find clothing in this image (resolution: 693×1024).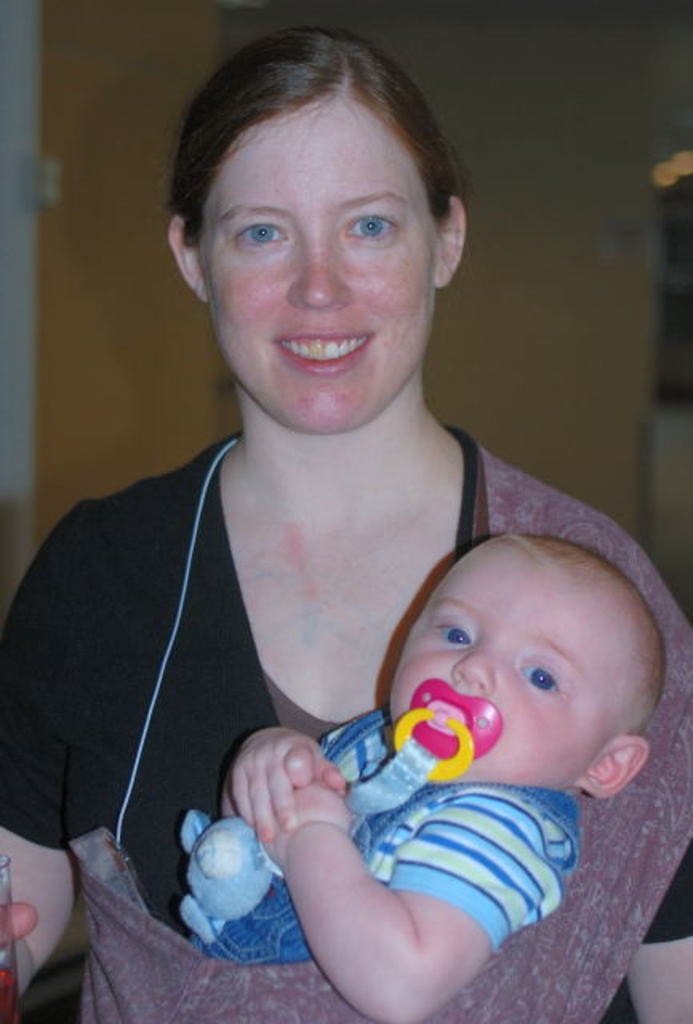
182:699:581:968.
